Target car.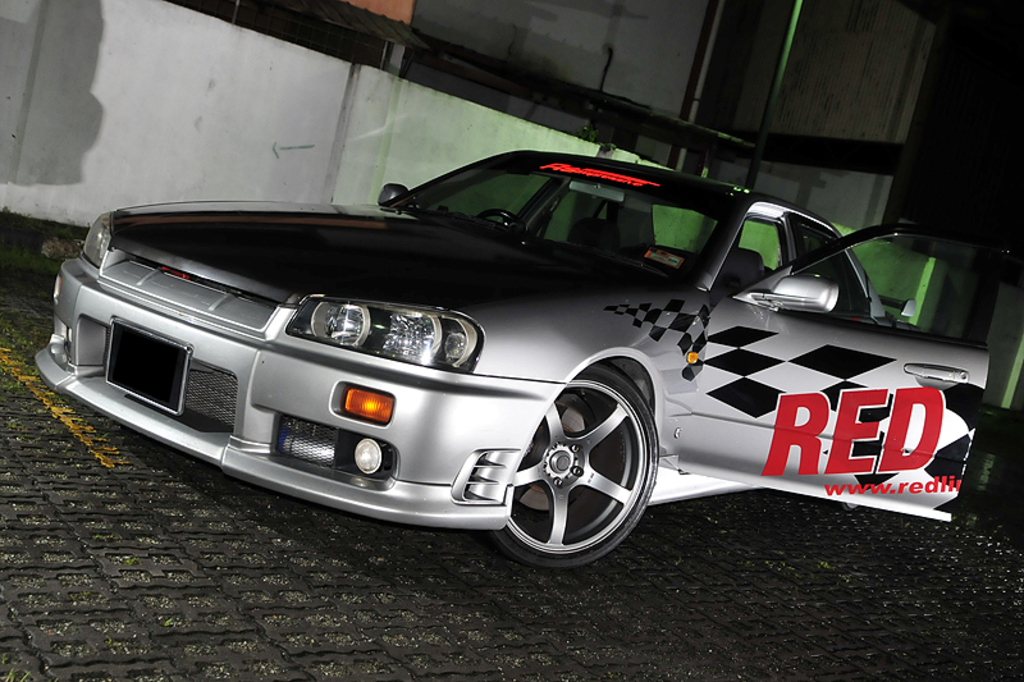
Target region: bbox=[24, 150, 1012, 572].
